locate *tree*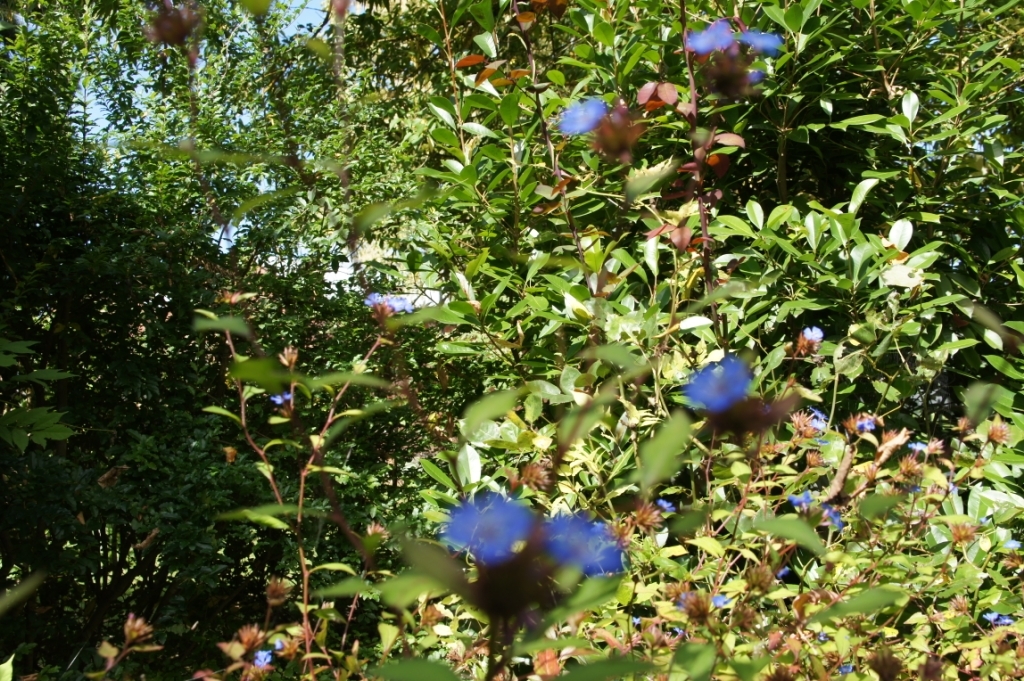
<region>174, 195, 1023, 680</region>
